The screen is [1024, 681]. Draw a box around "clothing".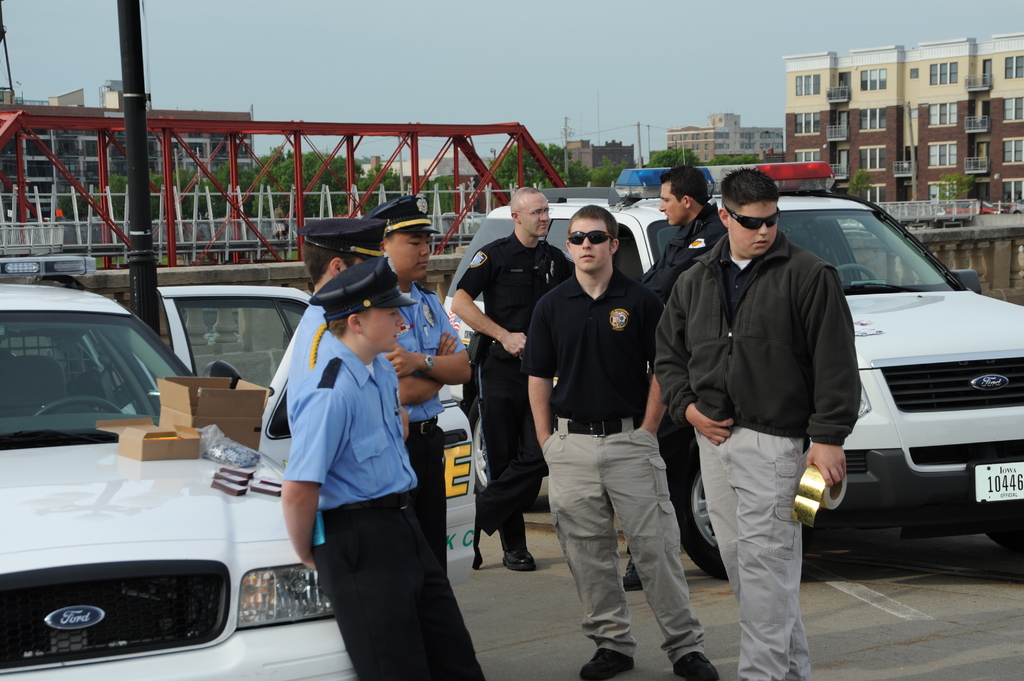
(x1=283, y1=290, x2=330, y2=394).
